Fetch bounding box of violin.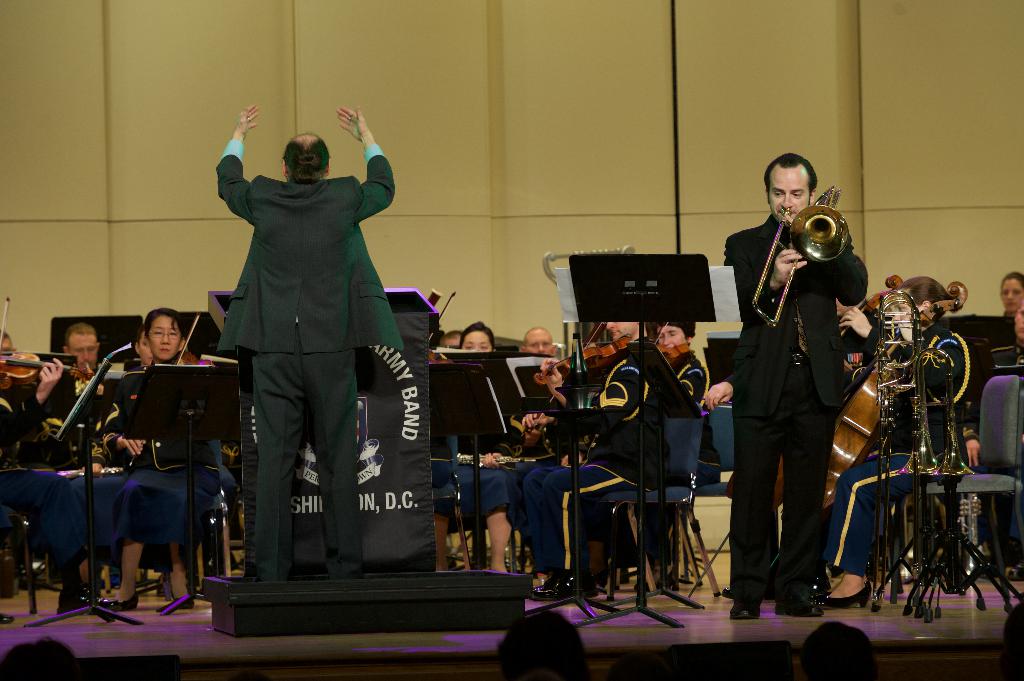
Bbox: select_region(0, 292, 93, 395).
